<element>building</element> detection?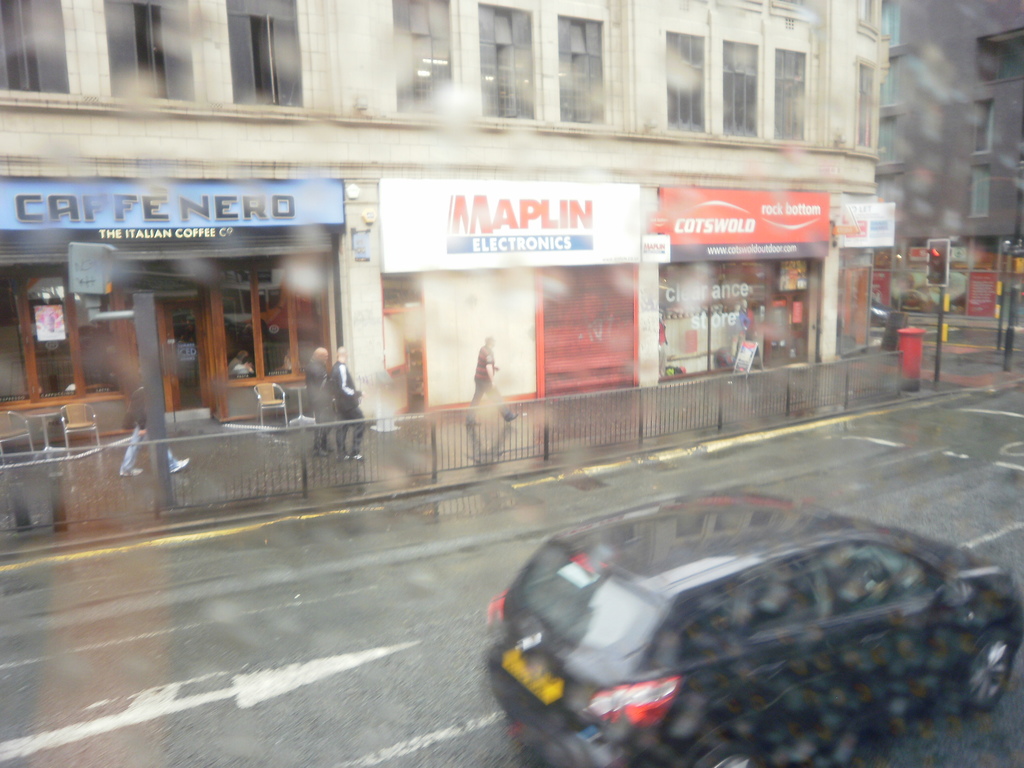
<region>0, 0, 888, 435</region>
